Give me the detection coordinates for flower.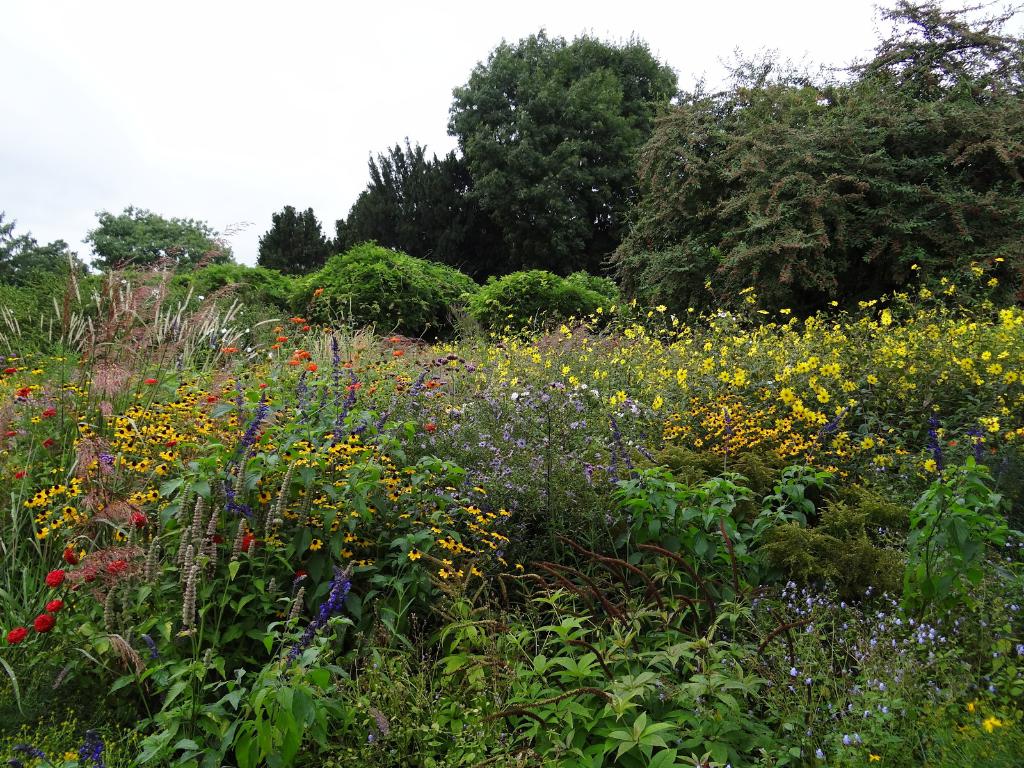
(131,513,147,534).
